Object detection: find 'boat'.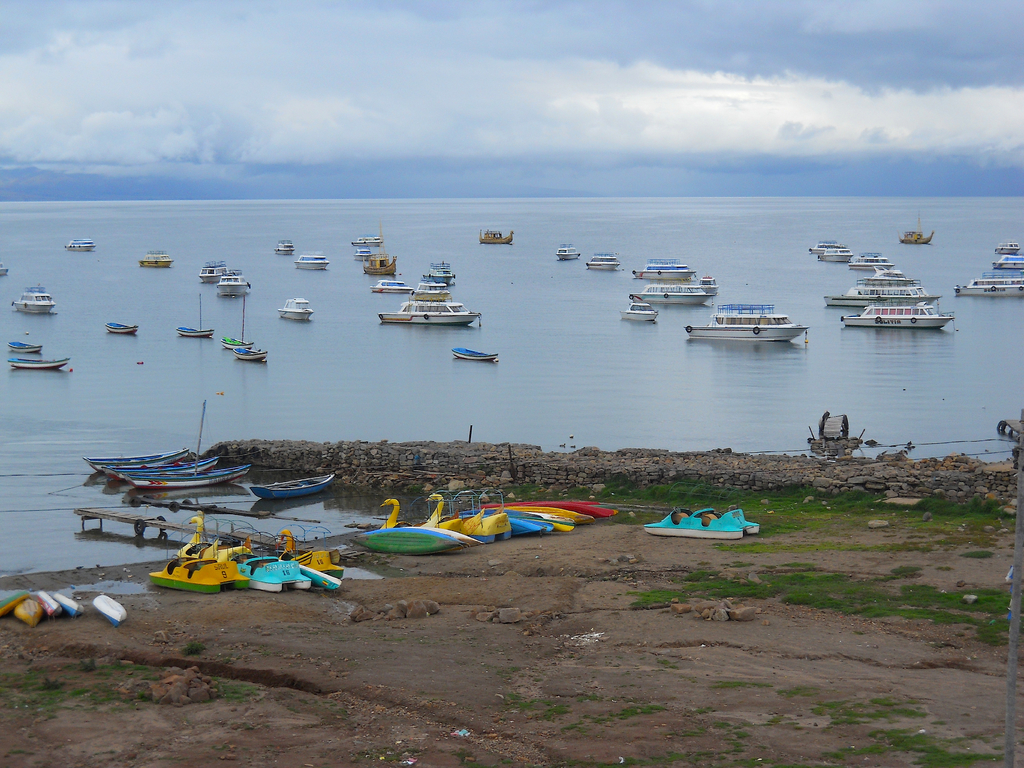
438 490 487 545.
